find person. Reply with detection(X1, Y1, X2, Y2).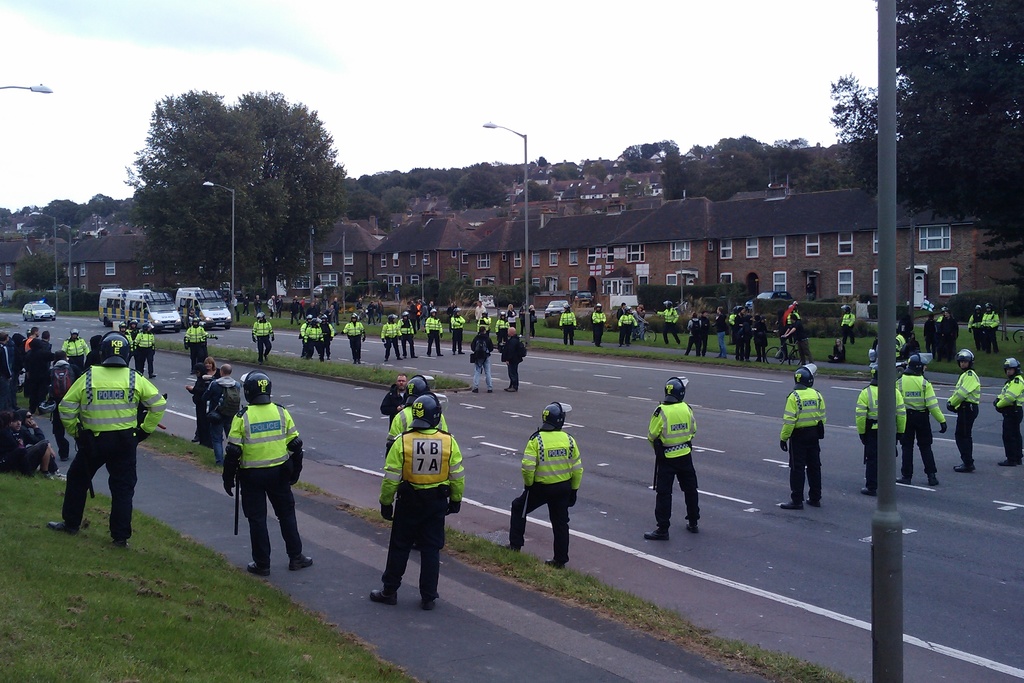
detection(382, 374, 408, 430).
